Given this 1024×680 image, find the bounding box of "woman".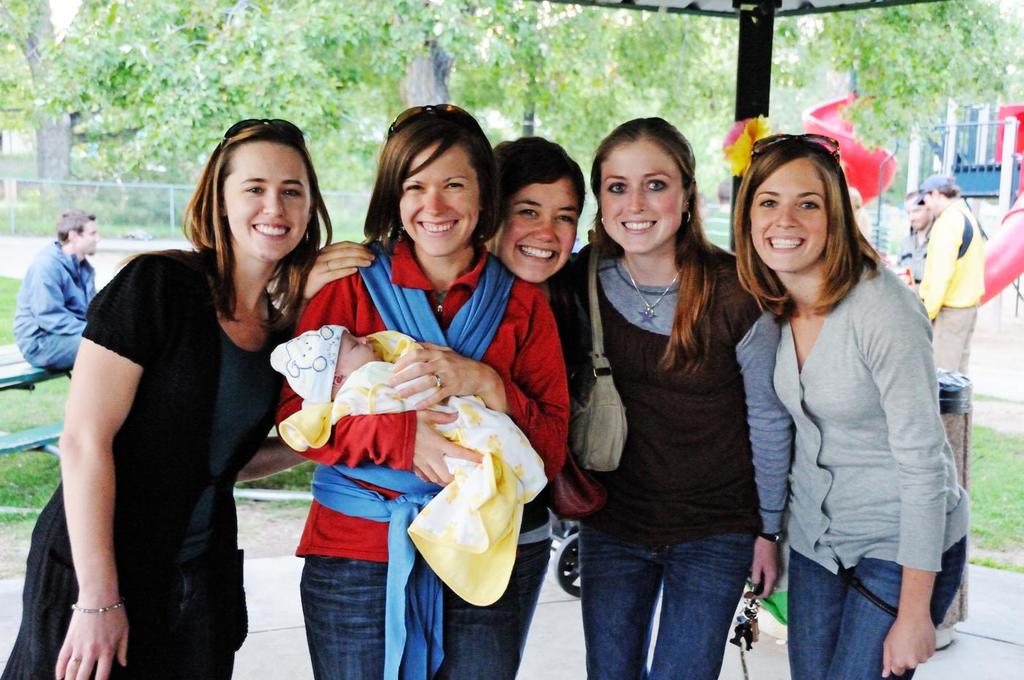
734, 128, 972, 679.
